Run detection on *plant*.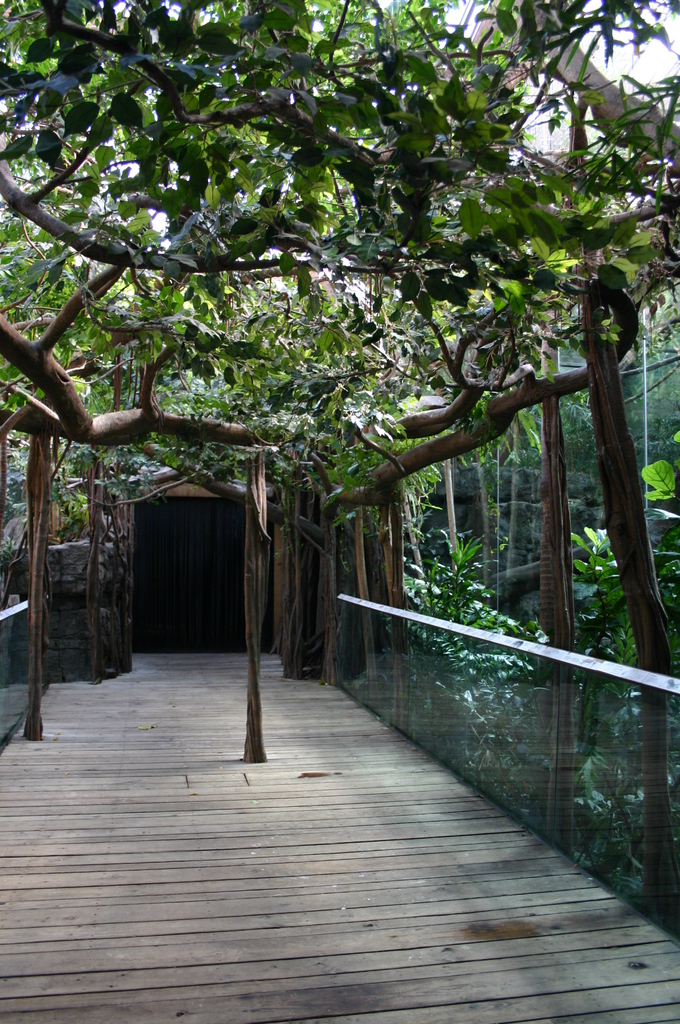
Result: box(403, 524, 511, 680).
